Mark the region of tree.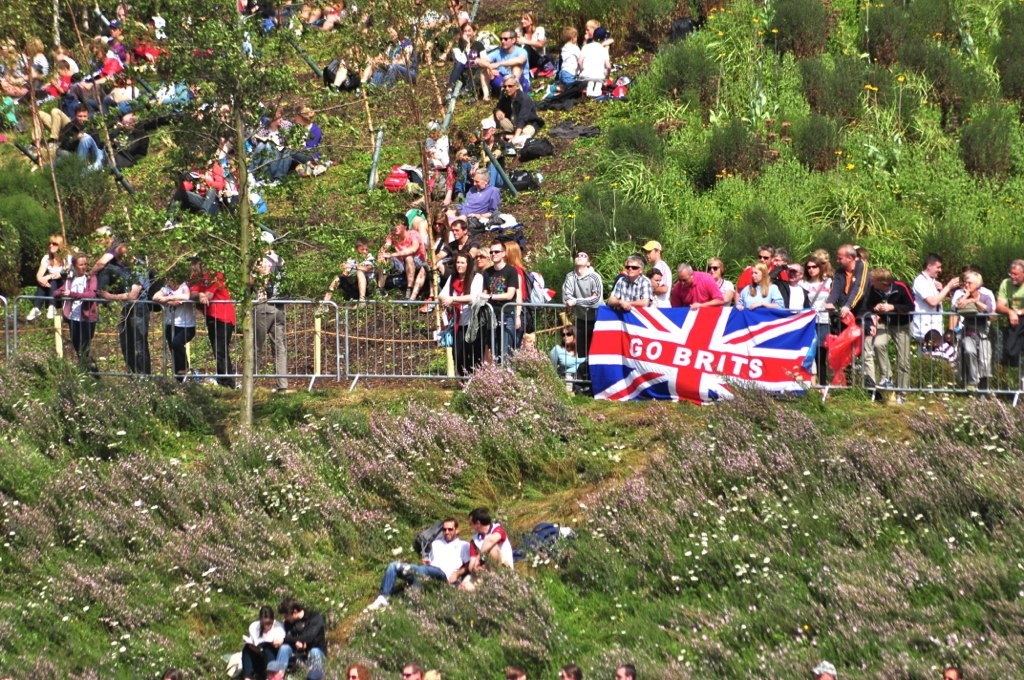
Region: {"x1": 791, "y1": 153, "x2": 904, "y2": 274}.
